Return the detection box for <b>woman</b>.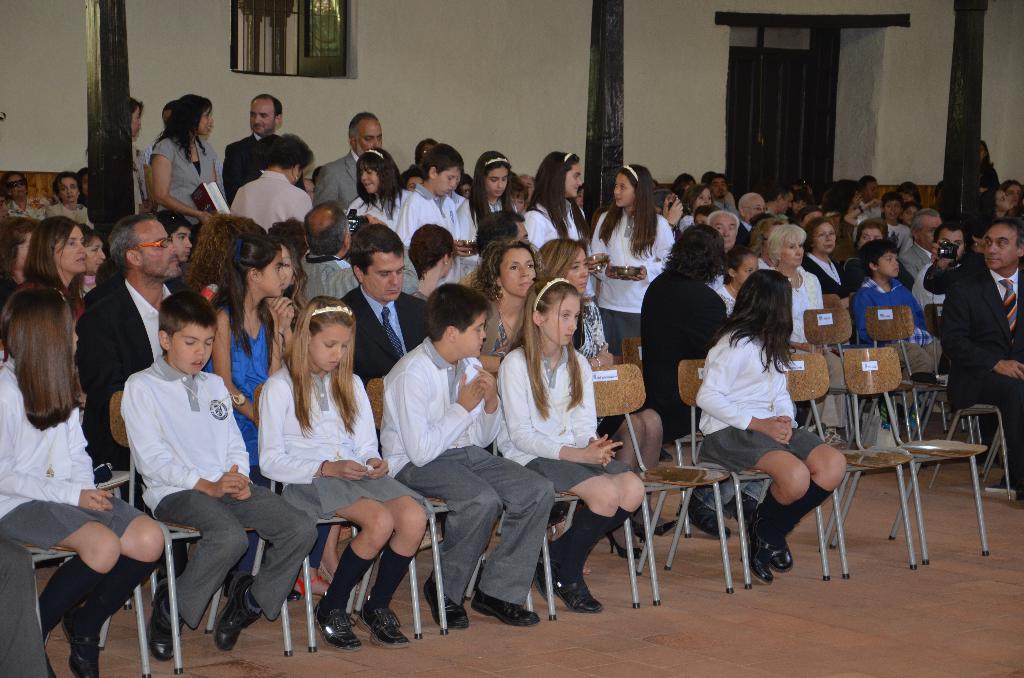
{"left": 534, "top": 244, "right": 669, "bottom": 567}.
